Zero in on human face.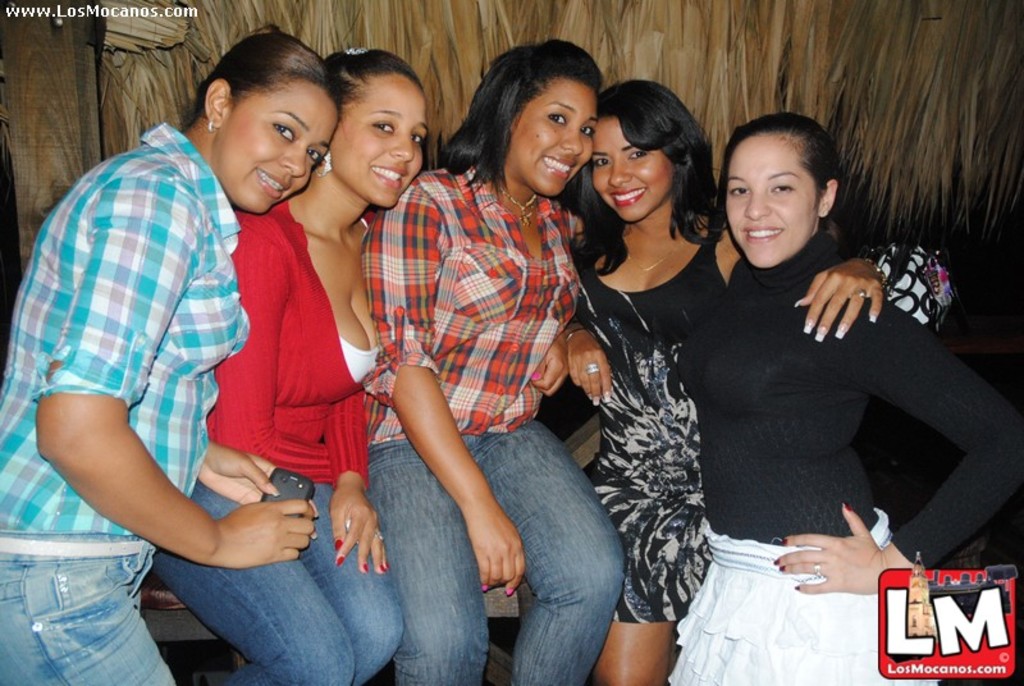
Zeroed in: <box>724,134,817,265</box>.
